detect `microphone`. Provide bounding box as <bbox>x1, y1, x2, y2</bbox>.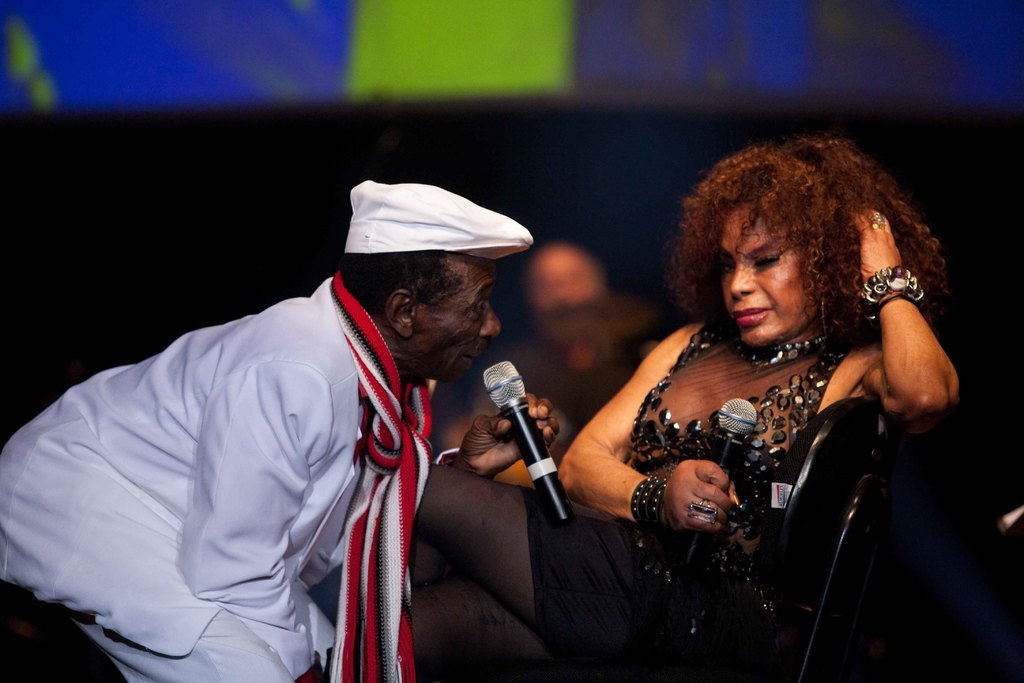
<bbox>463, 359, 572, 512</bbox>.
